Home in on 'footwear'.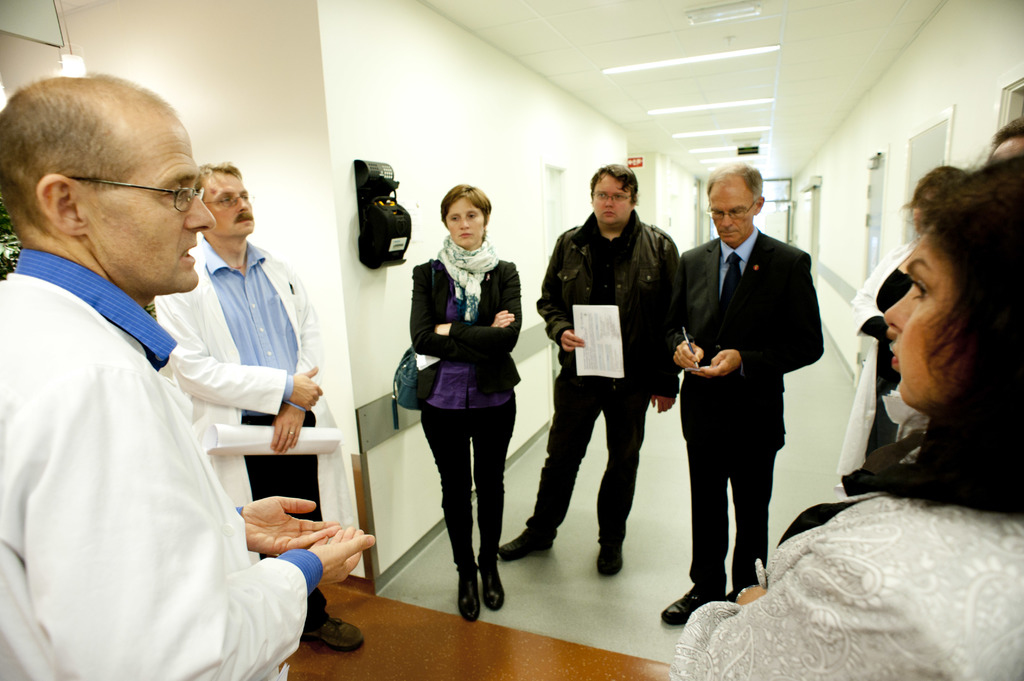
Homed in at region(597, 539, 623, 577).
